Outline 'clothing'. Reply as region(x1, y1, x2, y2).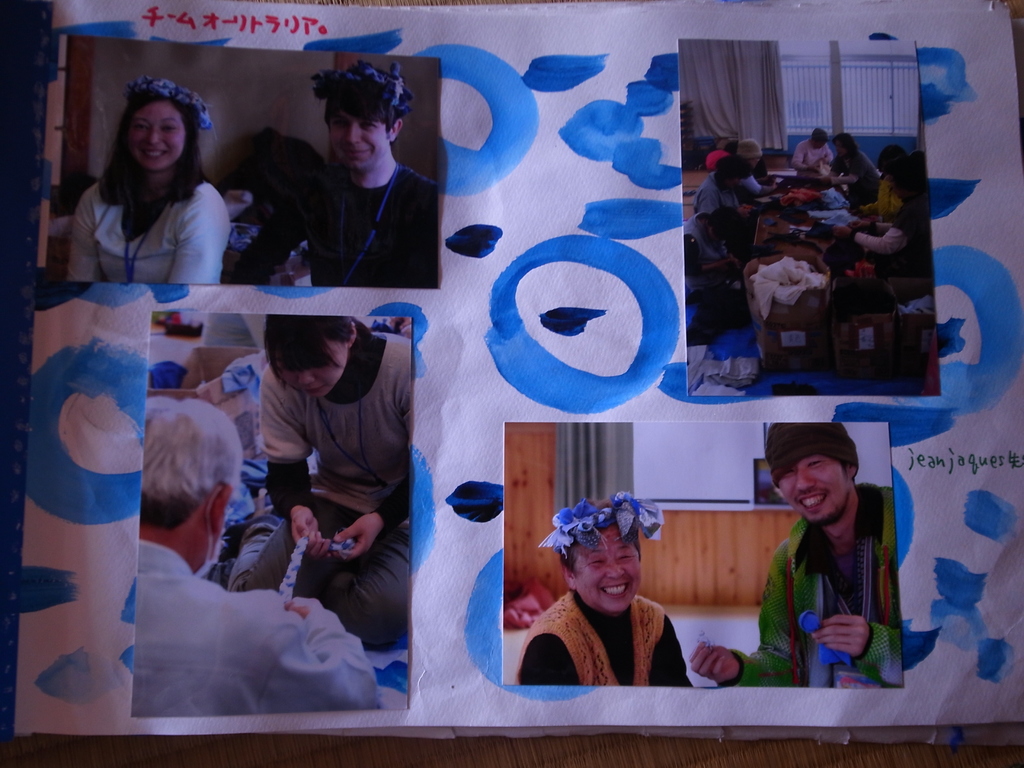
region(227, 162, 439, 287).
